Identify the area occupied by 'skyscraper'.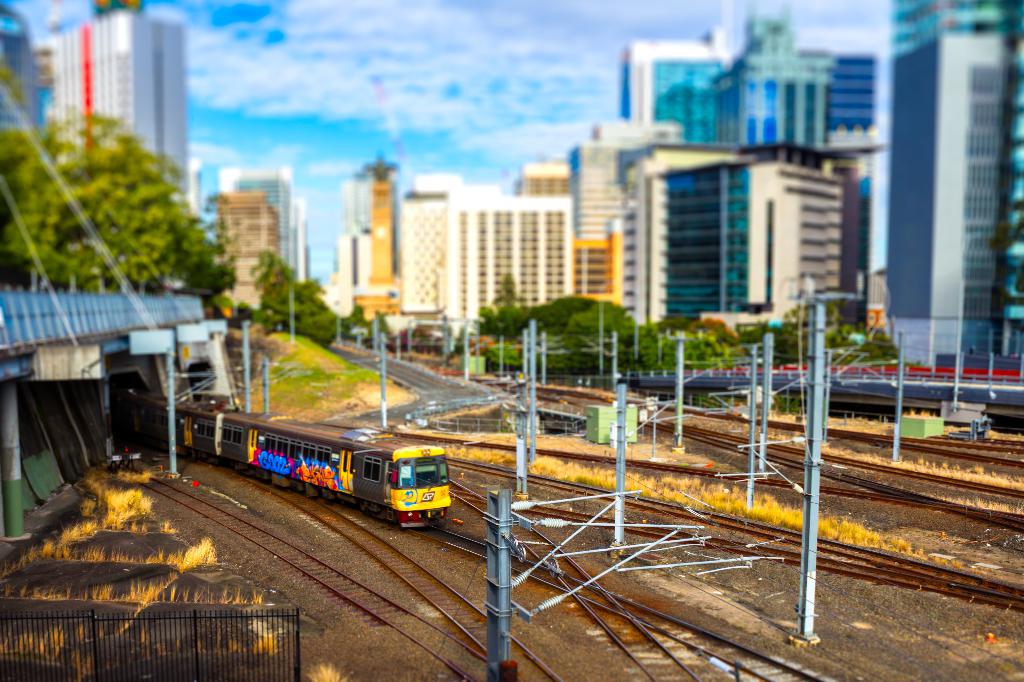
Area: <region>515, 152, 575, 197</region>.
